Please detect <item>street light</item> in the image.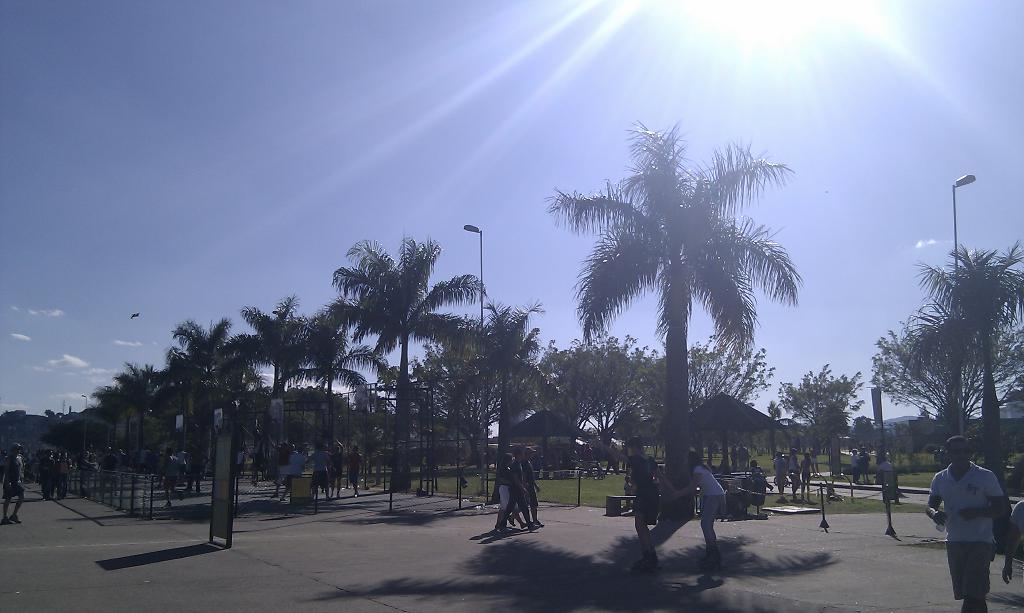
{"left": 463, "top": 221, "right": 485, "bottom": 506}.
